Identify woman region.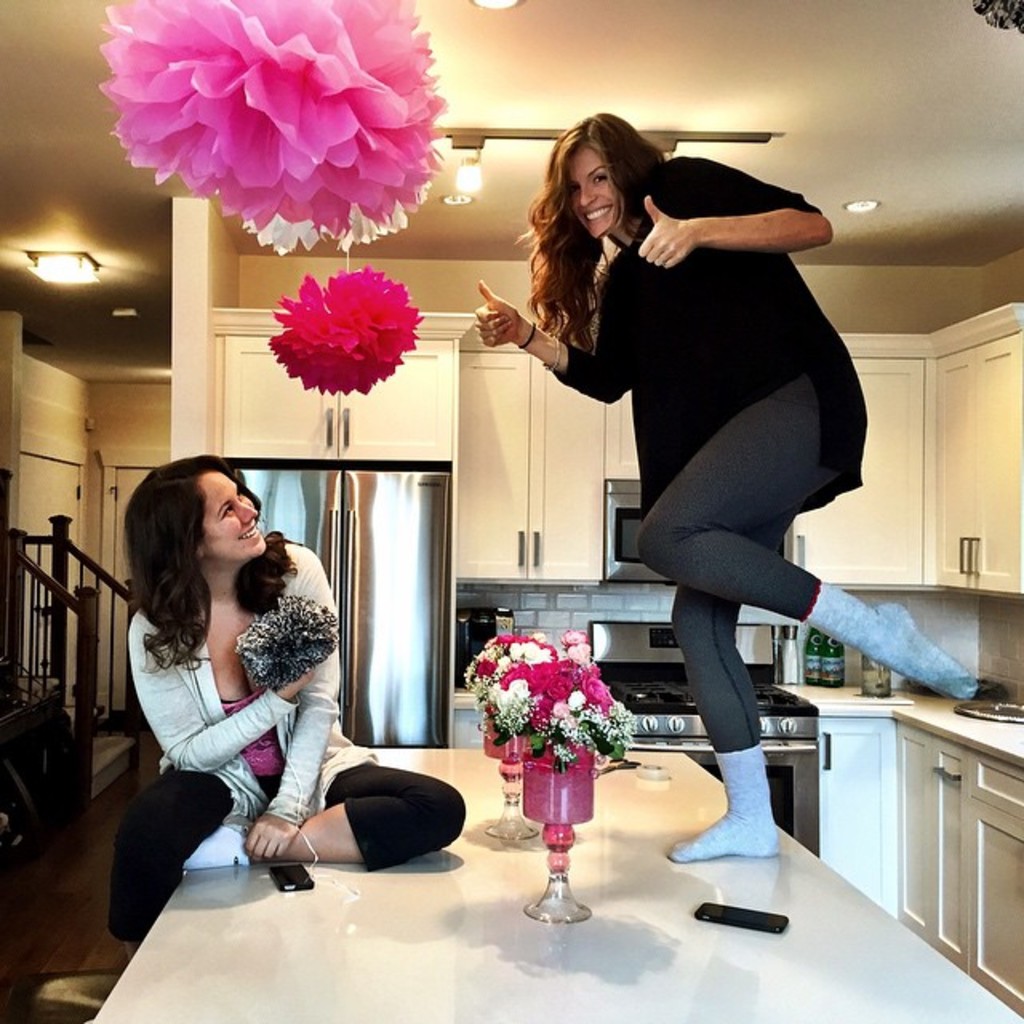
Region: bbox(475, 110, 982, 861).
